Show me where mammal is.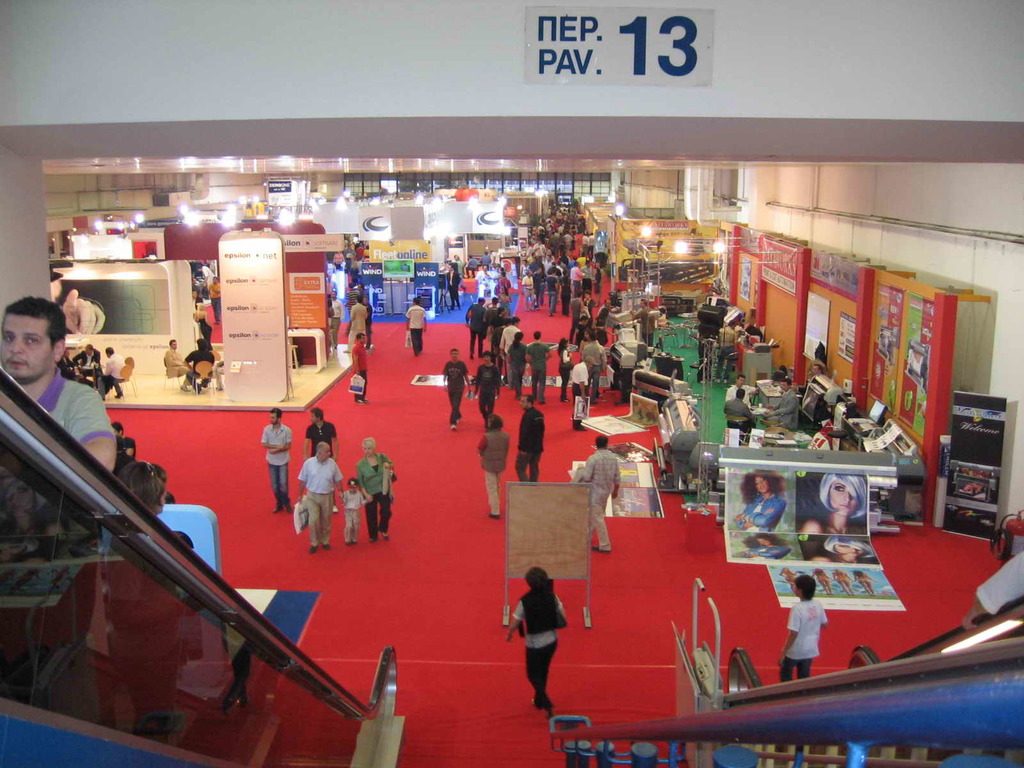
mammal is at detection(296, 440, 347, 553).
